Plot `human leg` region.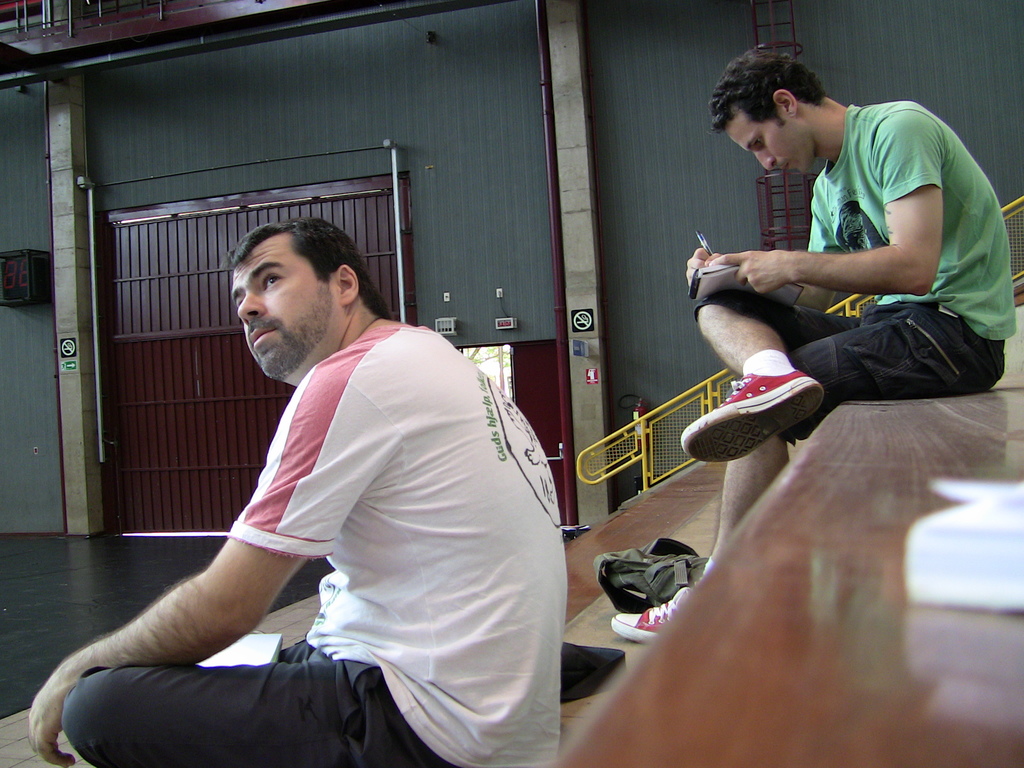
Plotted at [x1=608, y1=296, x2=1005, y2=639].
